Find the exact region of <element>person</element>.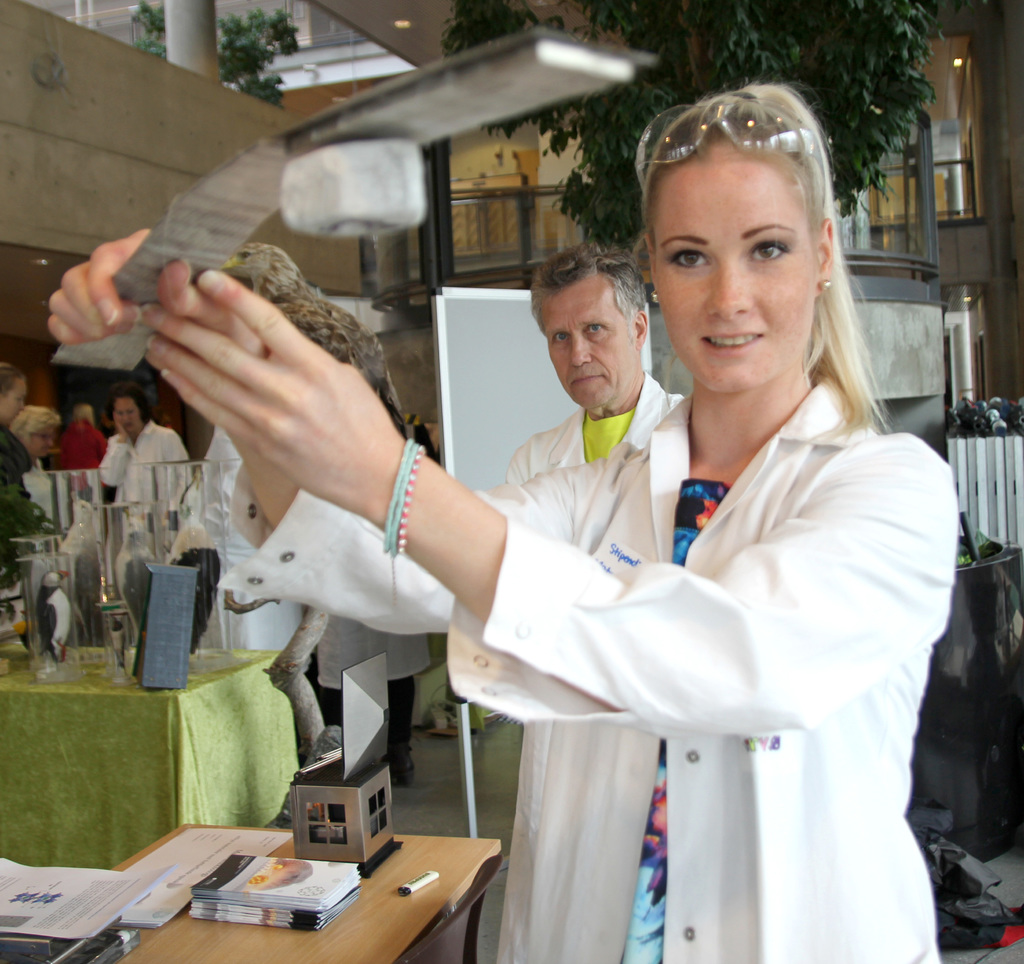
Exact region: bbox=(58, 402, 108, 481).
